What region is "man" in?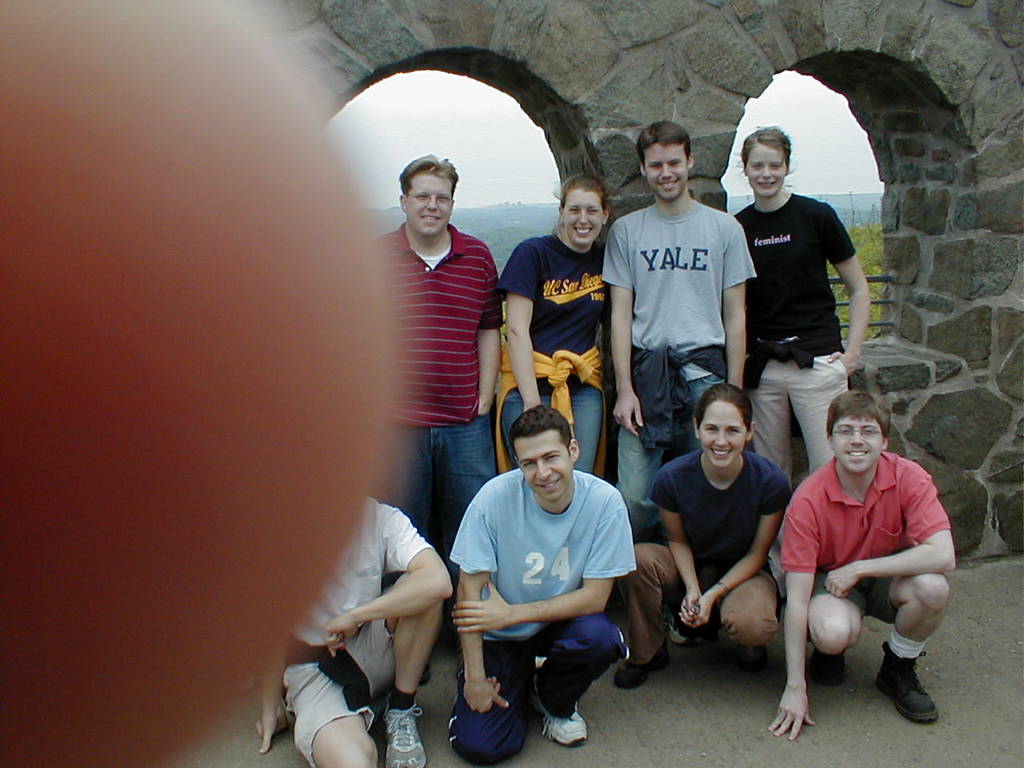
rect(768, 390, 960, 746).
